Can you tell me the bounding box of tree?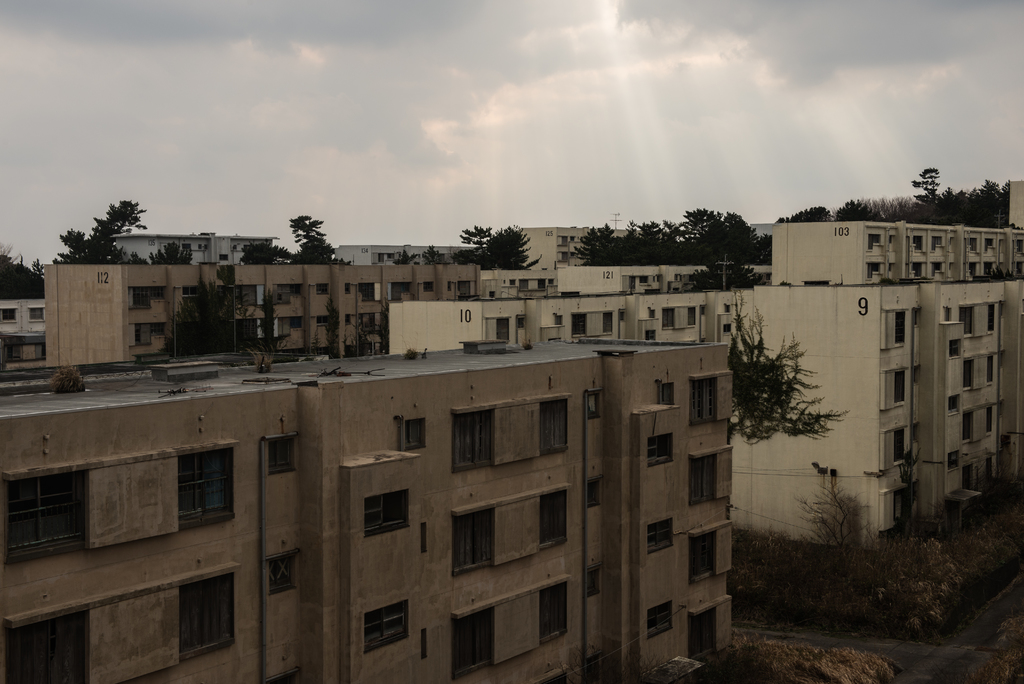
908, 164, 939, 226.
